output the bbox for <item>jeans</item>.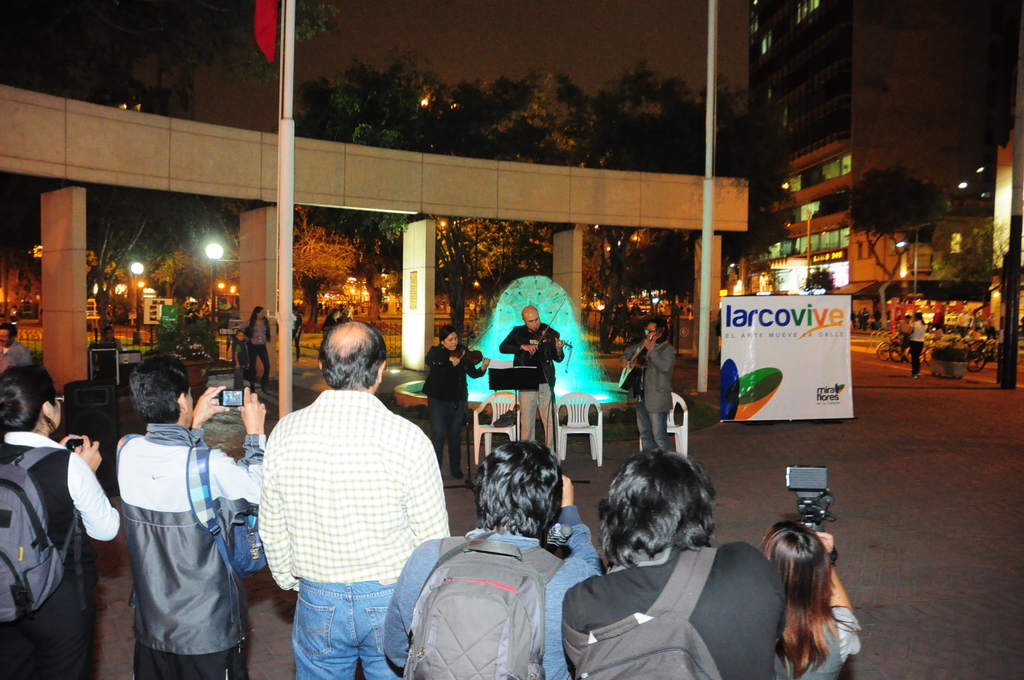
rect(248, 341, 266, 386).
